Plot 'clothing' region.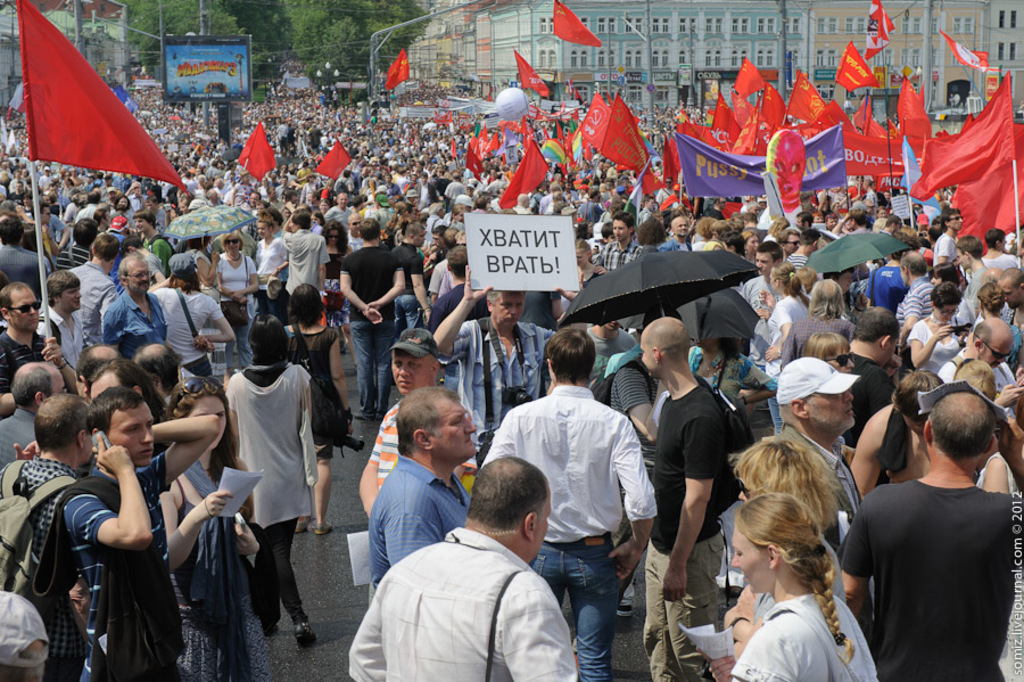
Plotted at [940, 343, 1022, 420].
